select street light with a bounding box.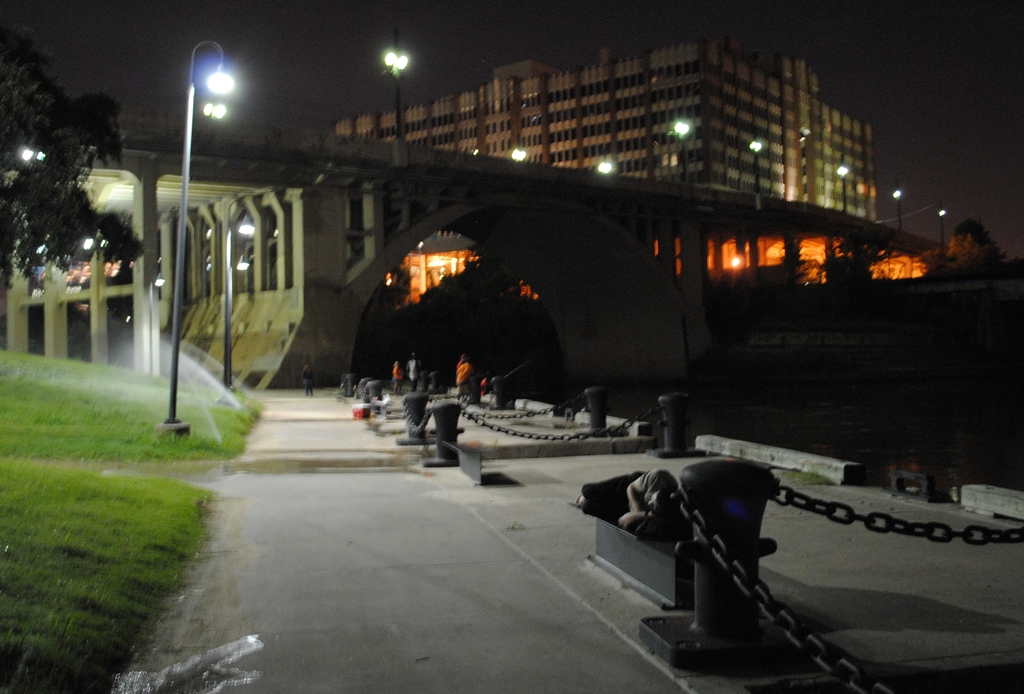
BBox(381, 27, 416, 147).
